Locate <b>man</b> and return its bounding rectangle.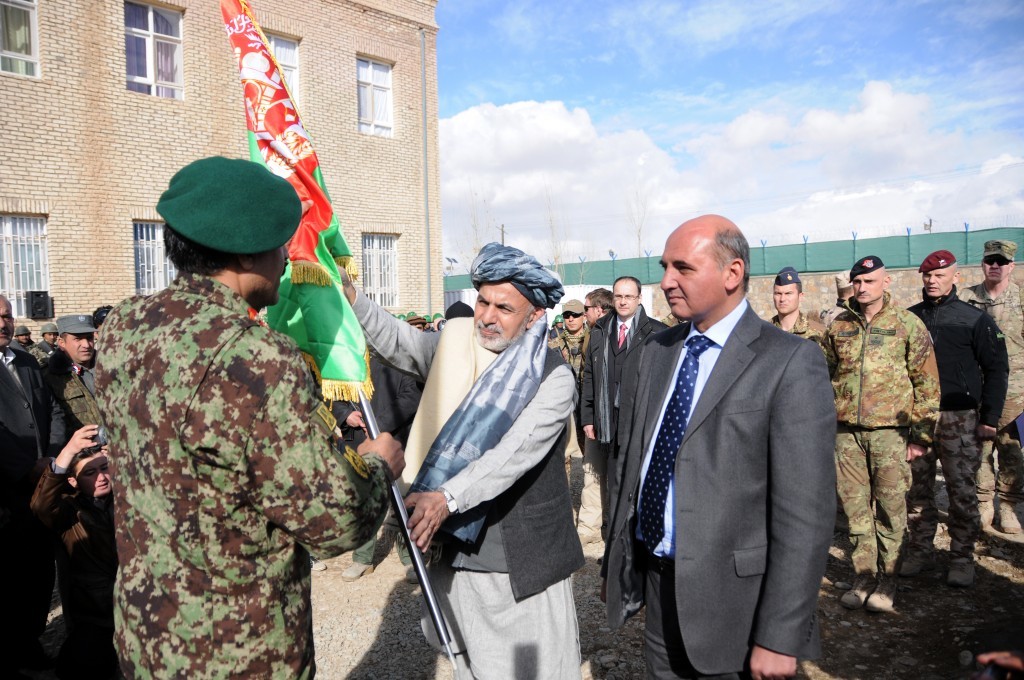
rect(97, 156, 408, 679).
